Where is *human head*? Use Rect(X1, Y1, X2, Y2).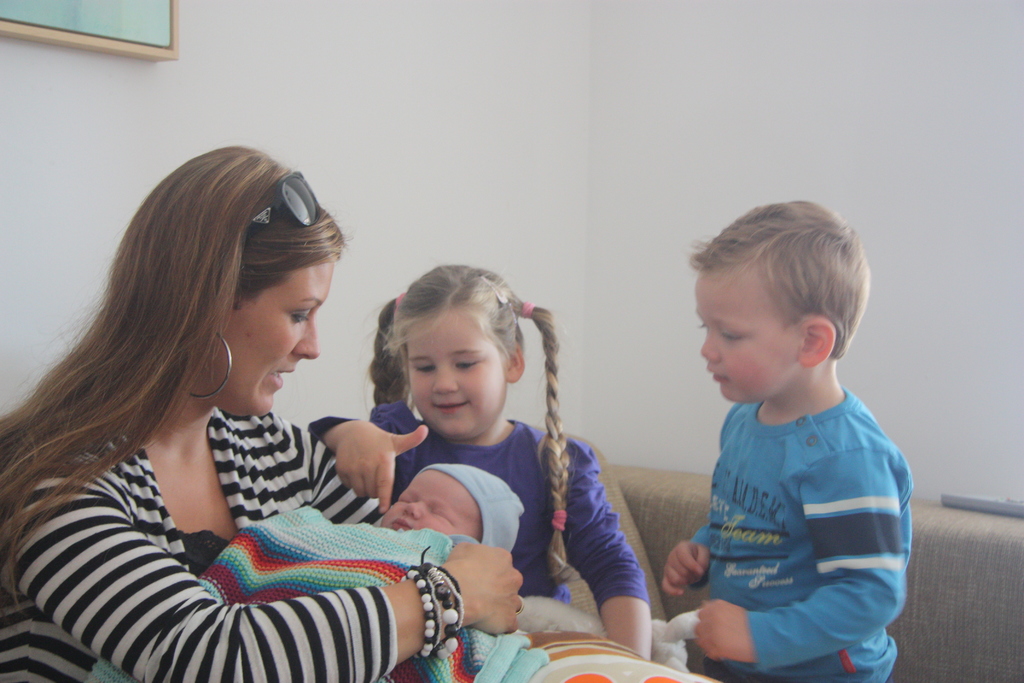
Rect(118, 145, 344, 418).
